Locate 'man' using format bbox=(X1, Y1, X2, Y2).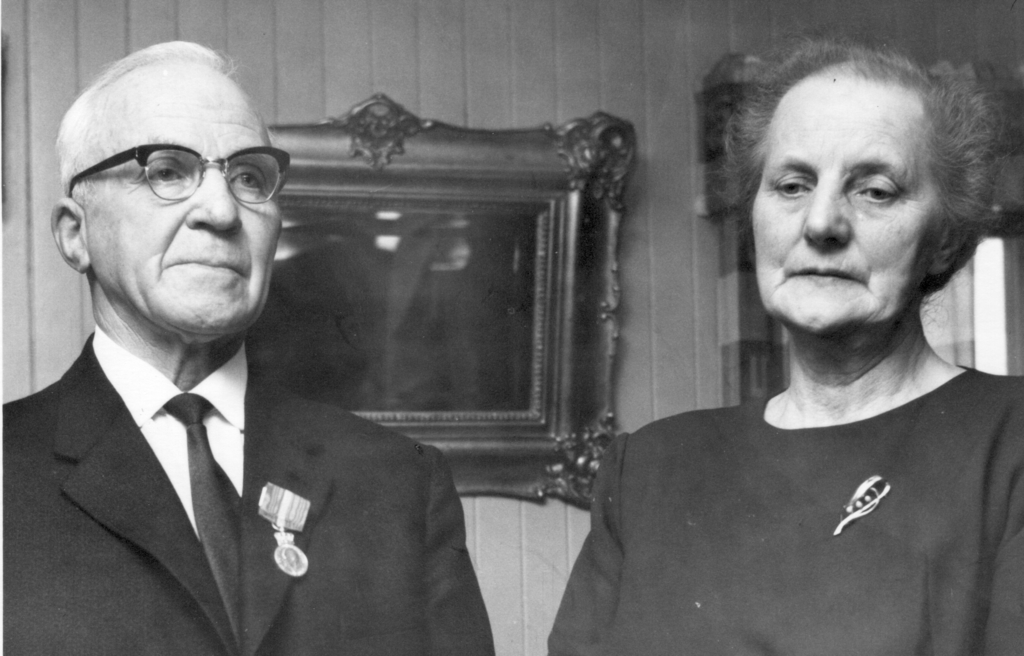
bbox=(6, 36, 498, 655).
